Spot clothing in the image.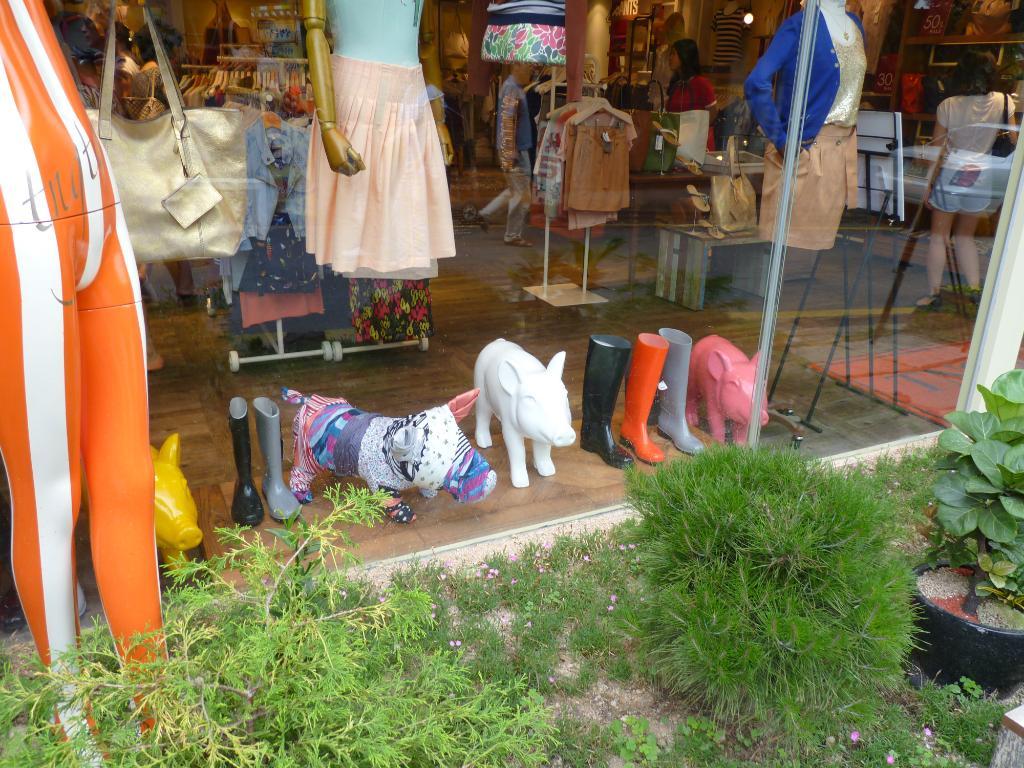
clothing found at (938,96,1023,208).
